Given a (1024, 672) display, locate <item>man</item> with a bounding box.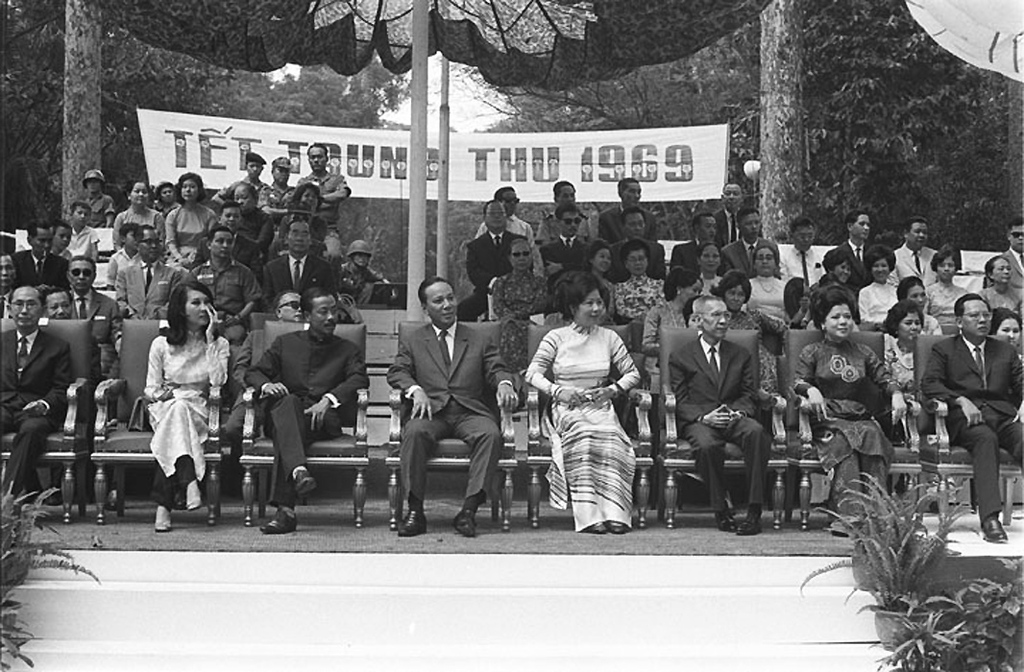
Located: x1=110 y1=226 x2=179 y2=317.
